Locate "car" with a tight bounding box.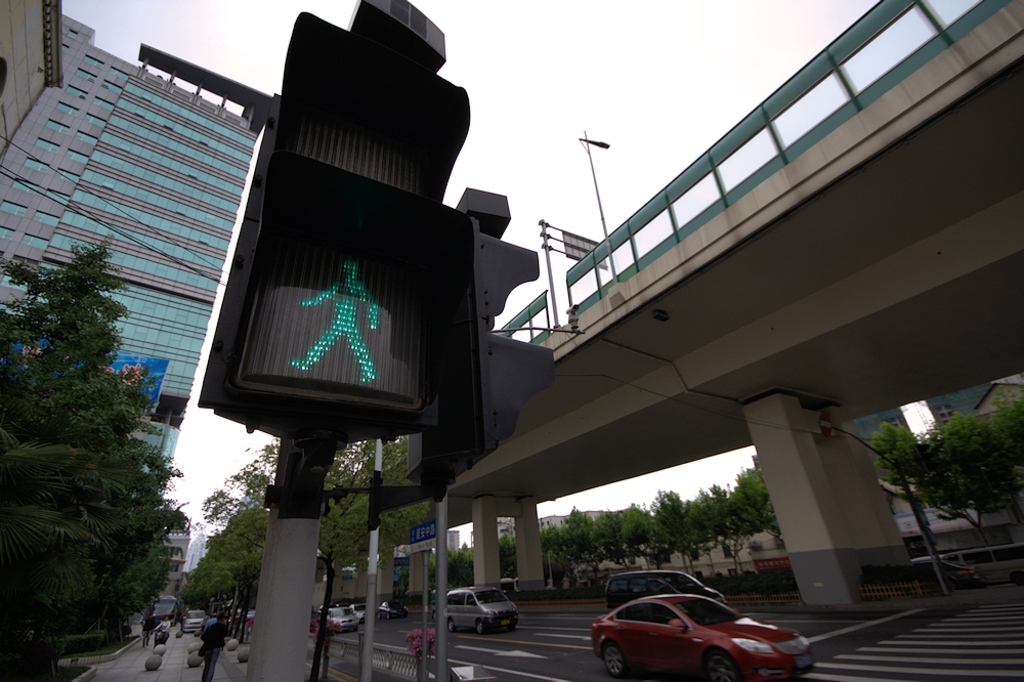
606/565/722/609.
